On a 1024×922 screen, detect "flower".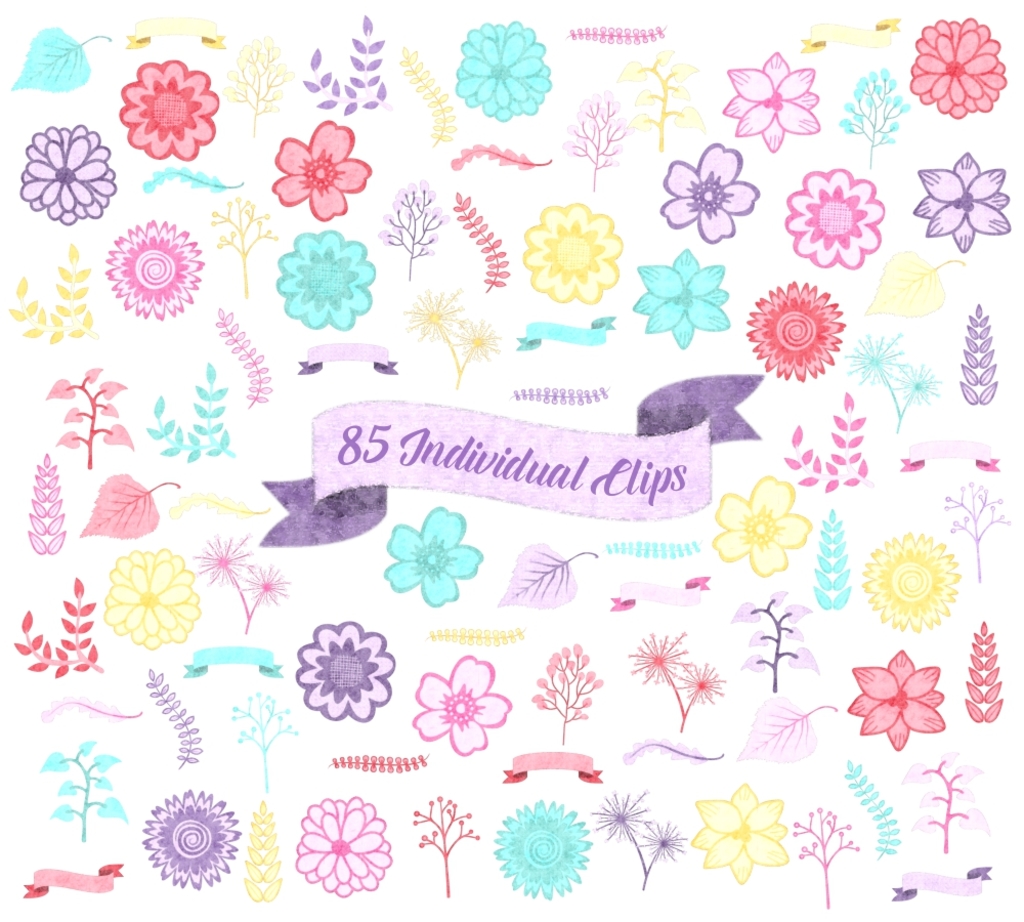
left=103, top=217, right=202, bottom=320.
